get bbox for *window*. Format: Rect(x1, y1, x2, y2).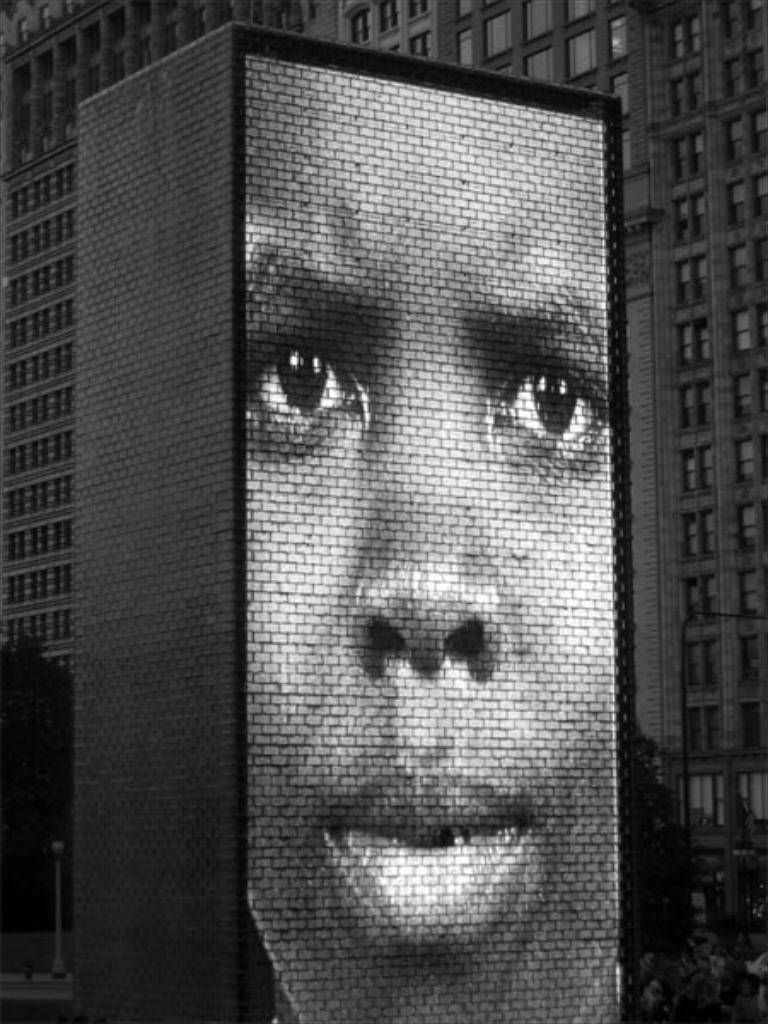
Rect(674, 384, 724, 439).
